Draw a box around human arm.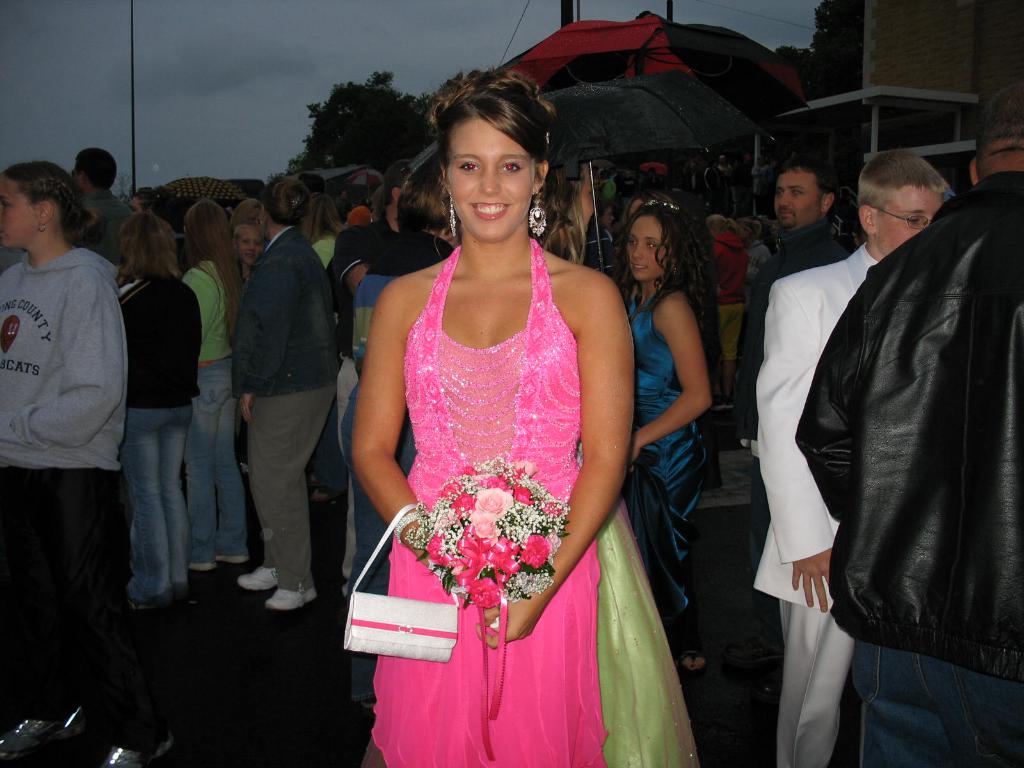
box(754, 280, 837, 614).
